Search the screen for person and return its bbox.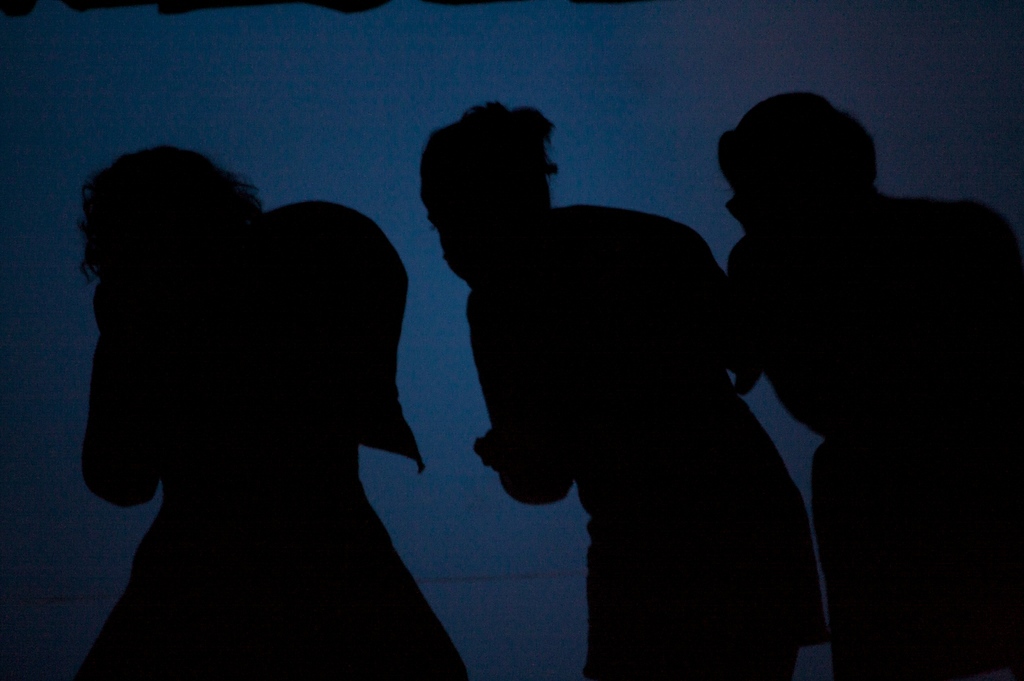
Found: left=56, top=111, right=493, bottom=671.
